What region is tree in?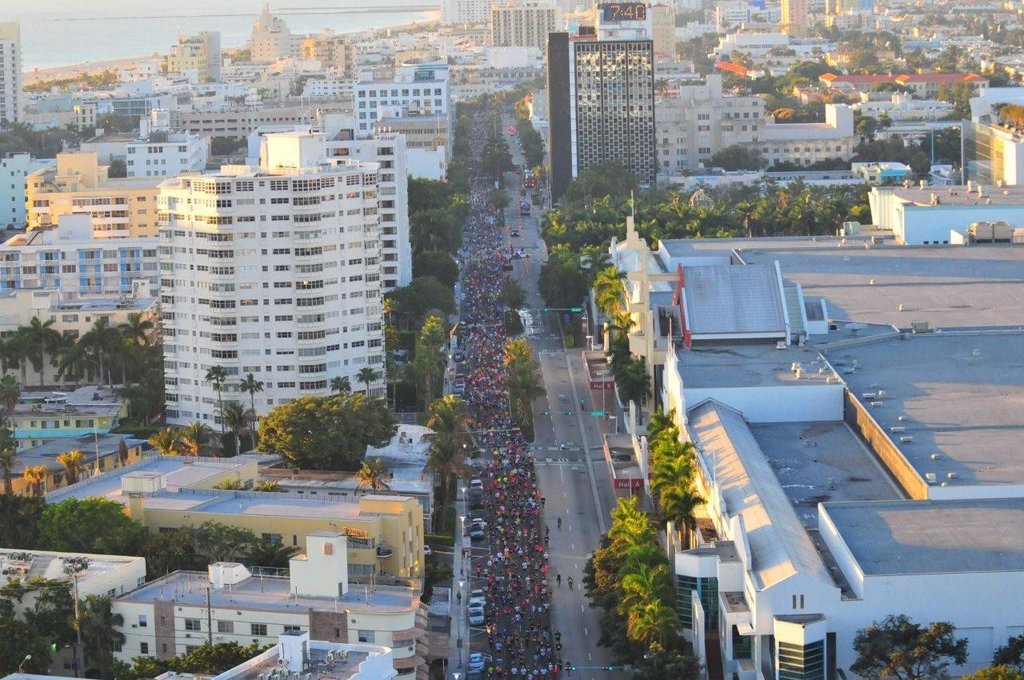
region(986, 617, 1023, 679).
